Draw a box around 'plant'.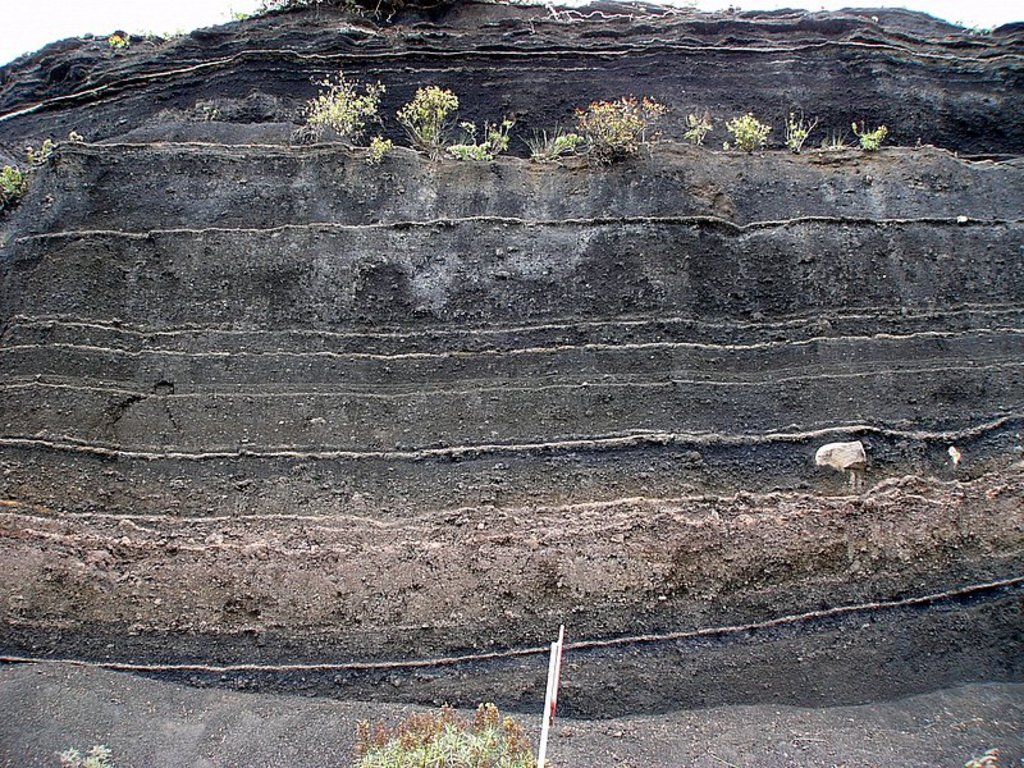
561,84,672,166.
